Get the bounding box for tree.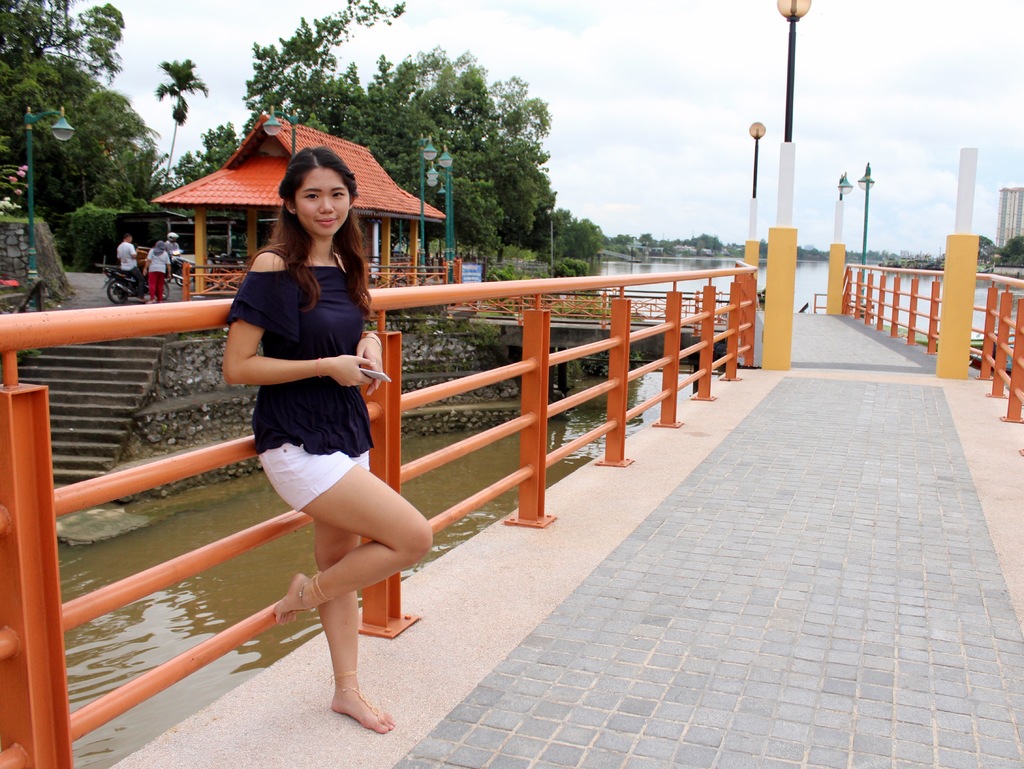
x1=172, y1=123, x2=238, y2=185.
